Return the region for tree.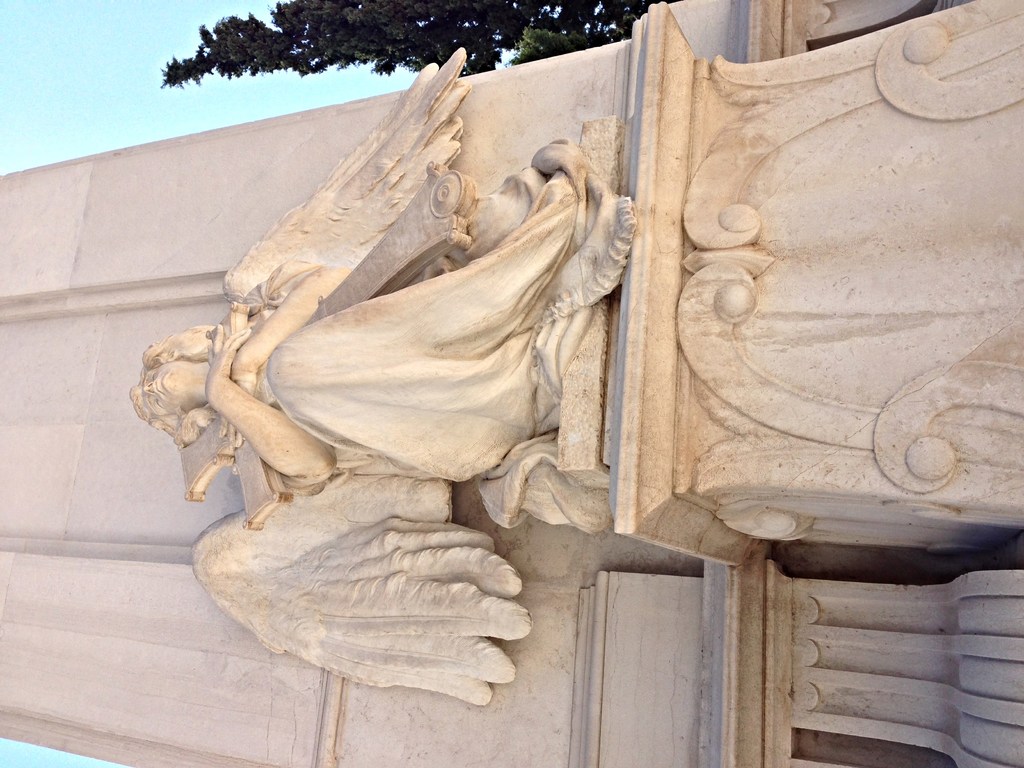
select_region(162, 0, 677, 91).
